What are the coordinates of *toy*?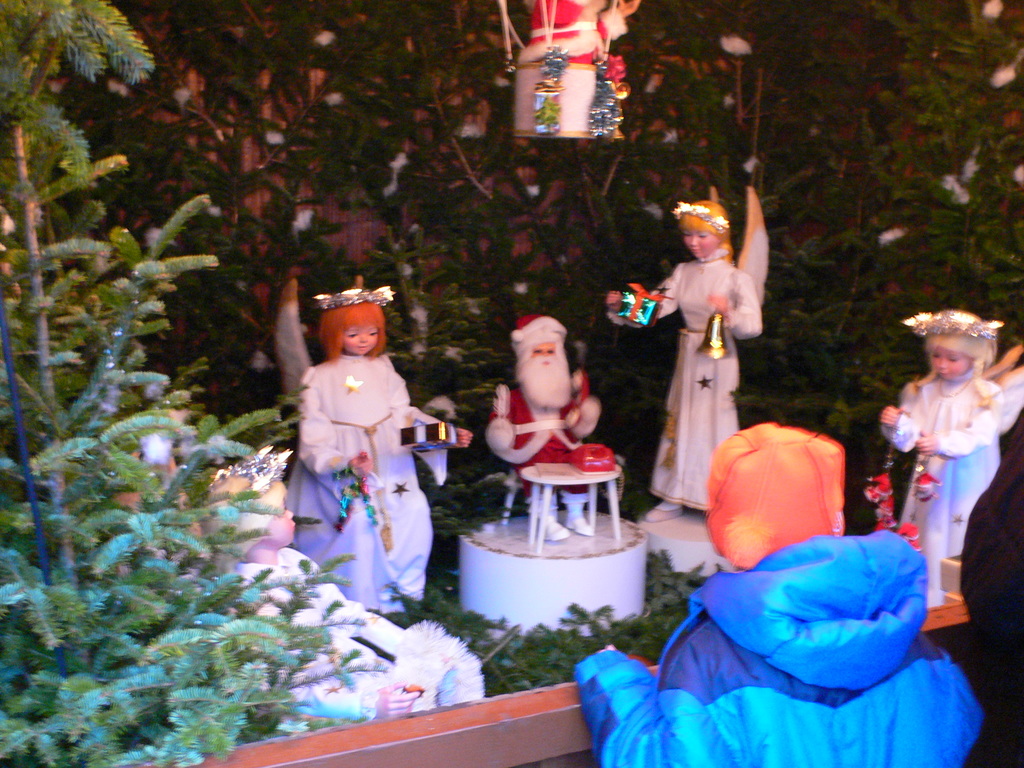
(73,394,208,591).
